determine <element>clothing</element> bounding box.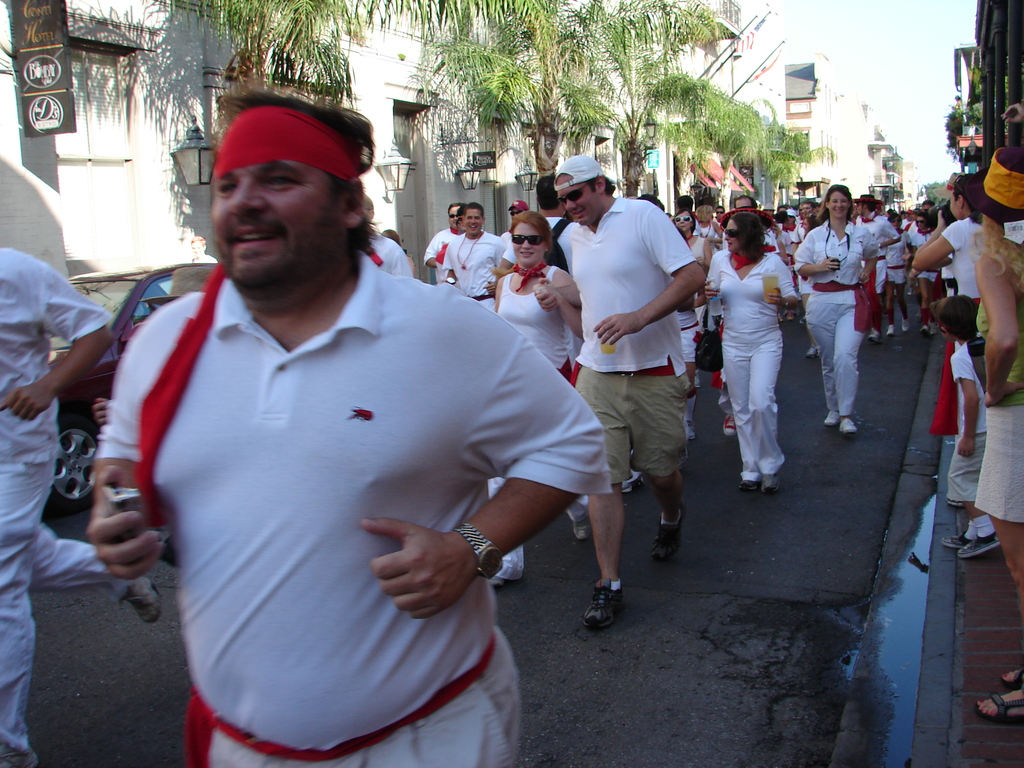
Determined: Rect(556, 195, 685, 489).
